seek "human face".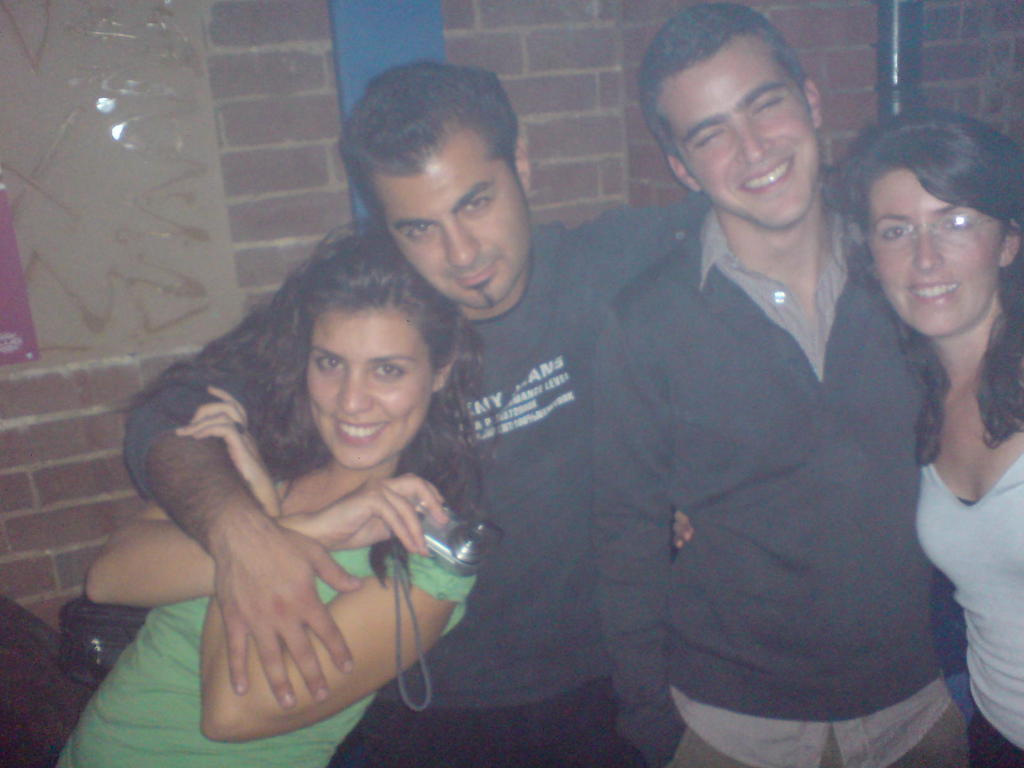
[left=865, top=172, right=1000, bottom=335].
